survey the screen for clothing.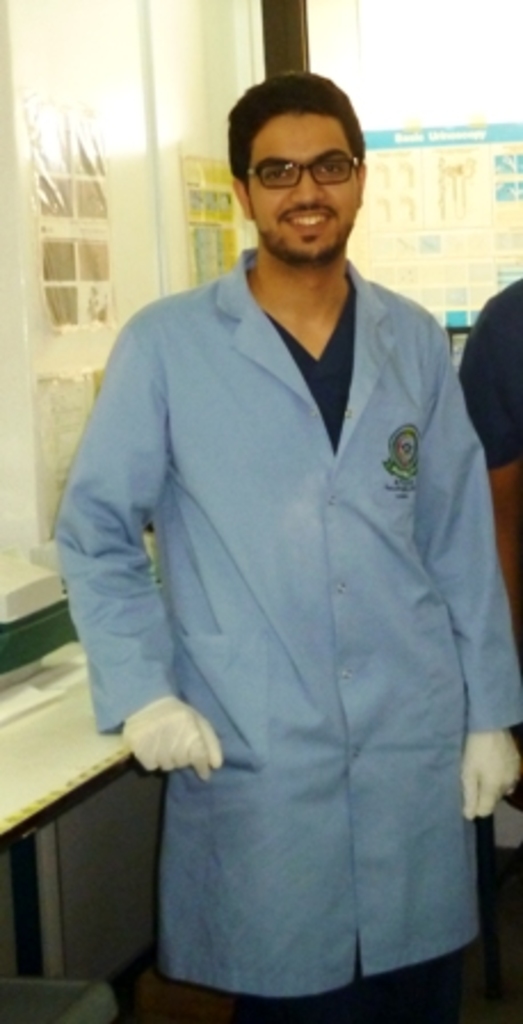
Survey found: region(55, 247, 521, 1006).
